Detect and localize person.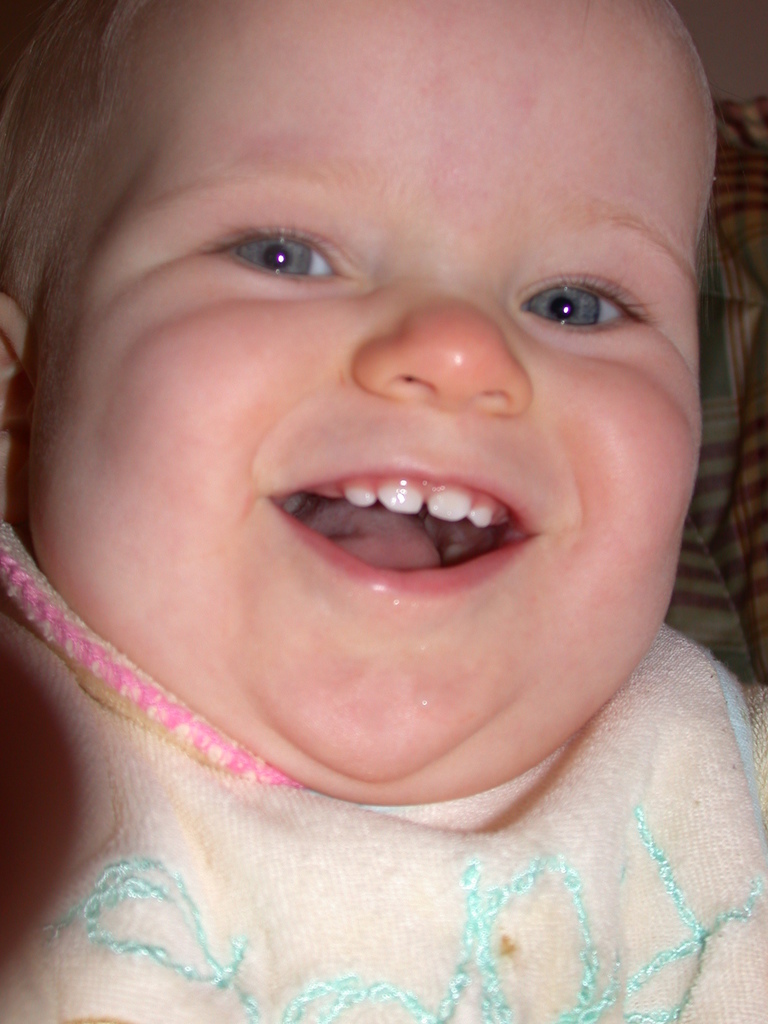
Localized at Rect(0, 0, 767, 973).
